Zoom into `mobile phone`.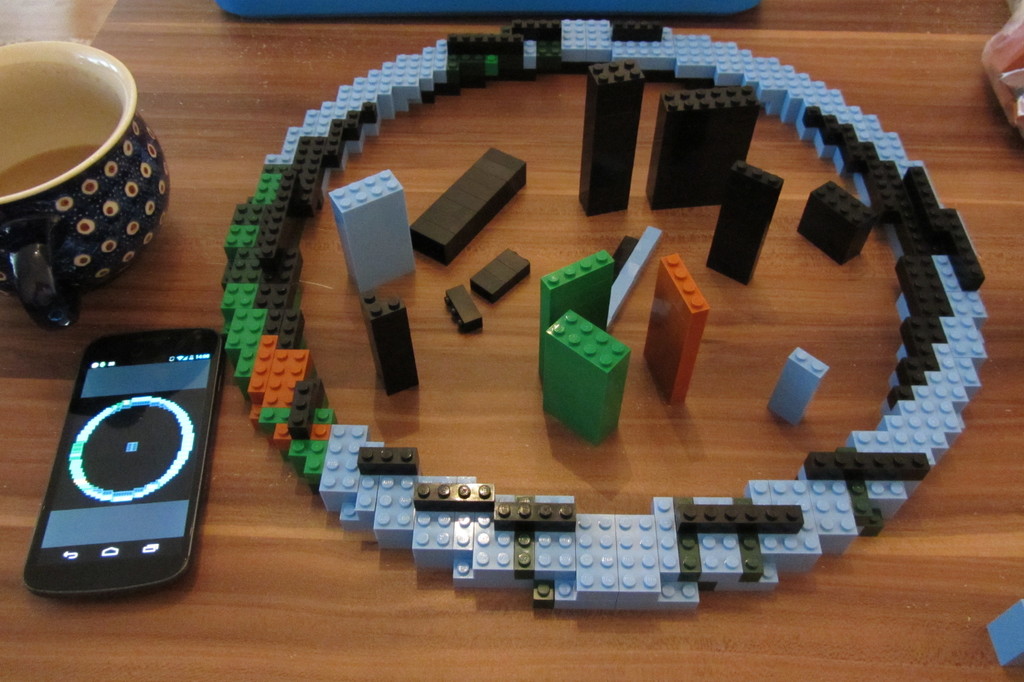
Zoom target: {"x1": 23, "y1": 332, "x2": 217, "y2": 603}.
